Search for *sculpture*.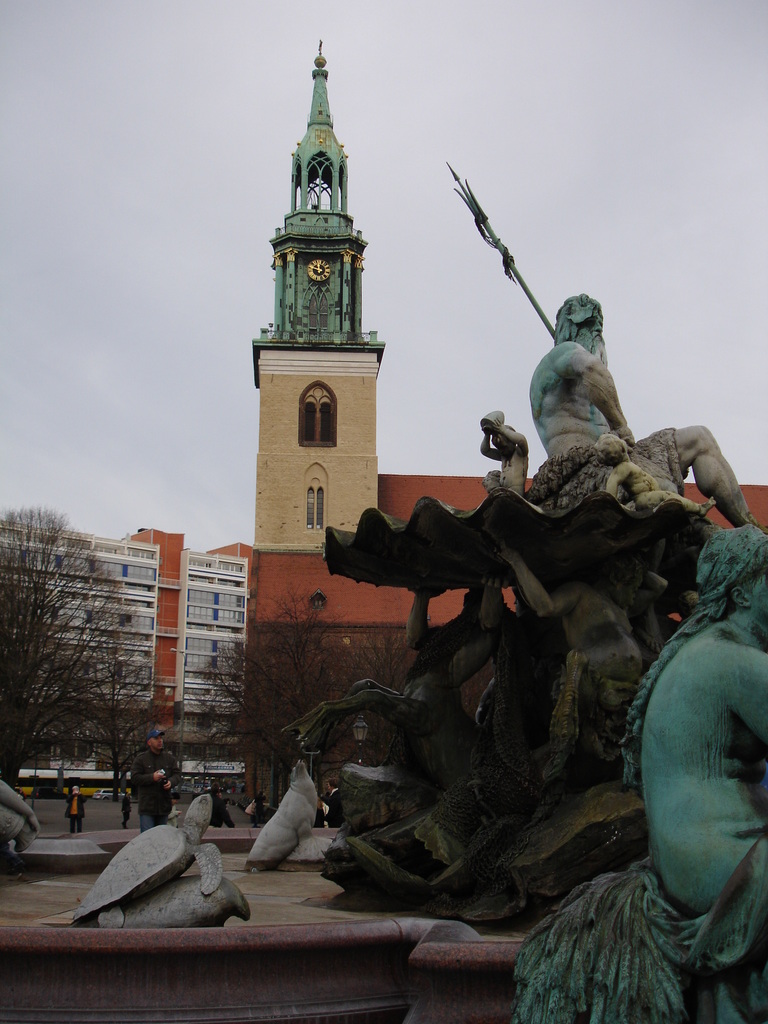
Found at box=[204, 141, 718, 992].
